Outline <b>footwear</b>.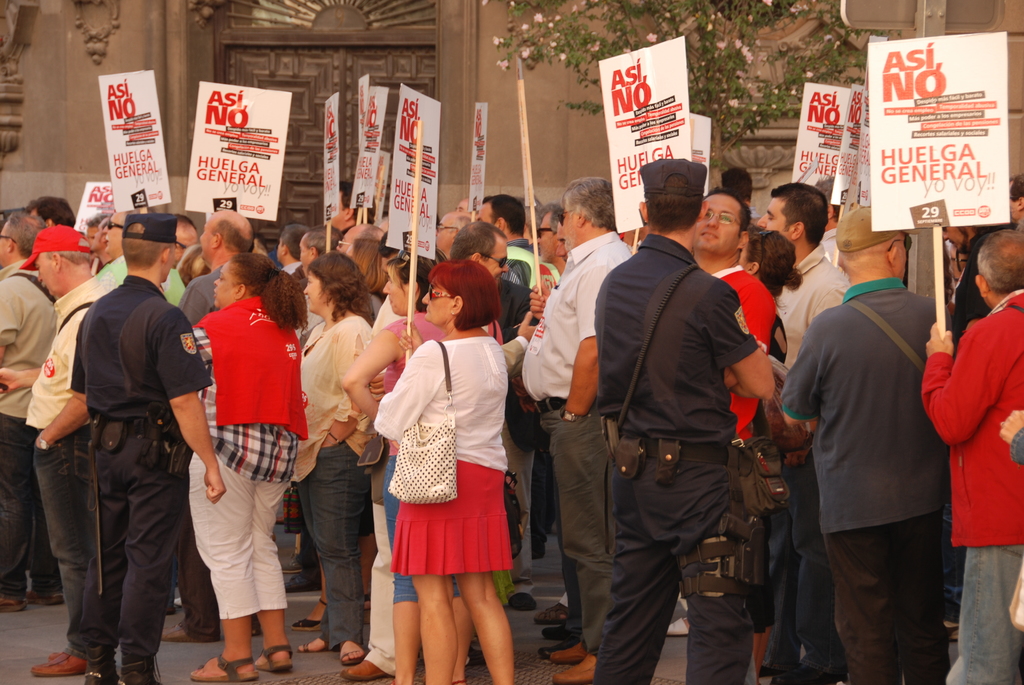
Outline: x1=543 y1=627 x2=570 y2=642.
